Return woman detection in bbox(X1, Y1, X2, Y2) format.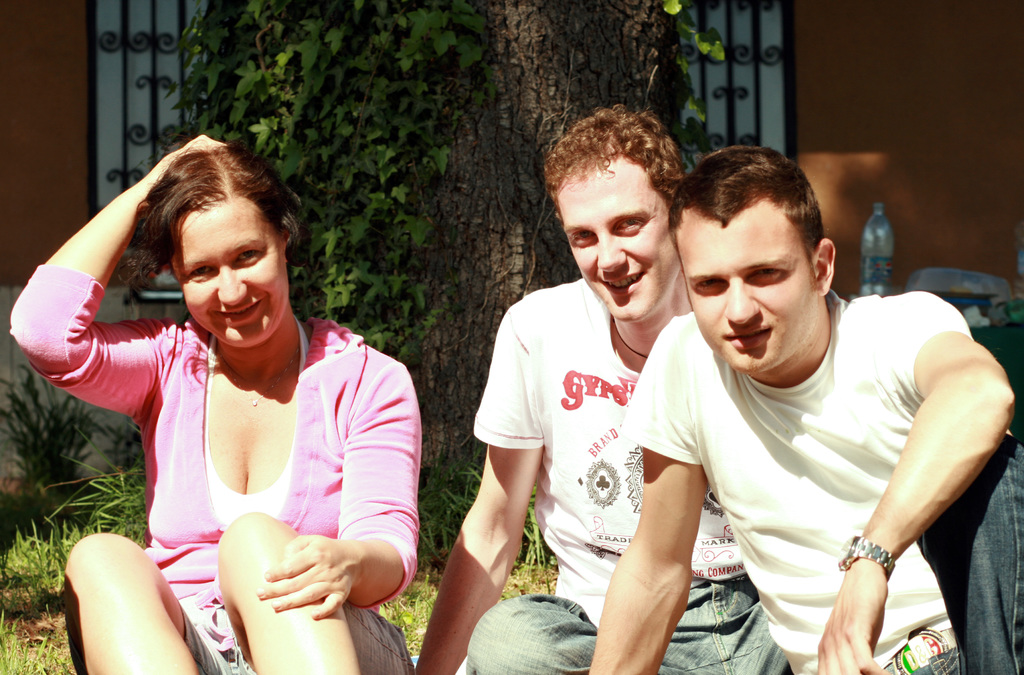
bbox(49, 142, 412, 660).
